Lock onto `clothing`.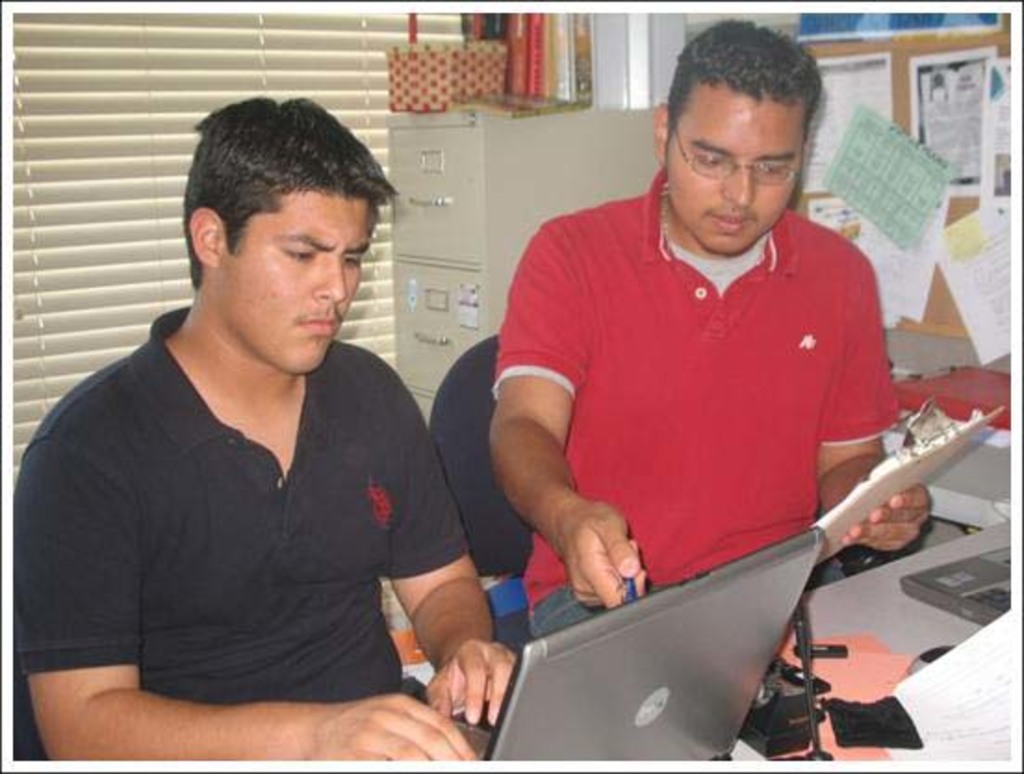
Locked: 482:160:907:637.
